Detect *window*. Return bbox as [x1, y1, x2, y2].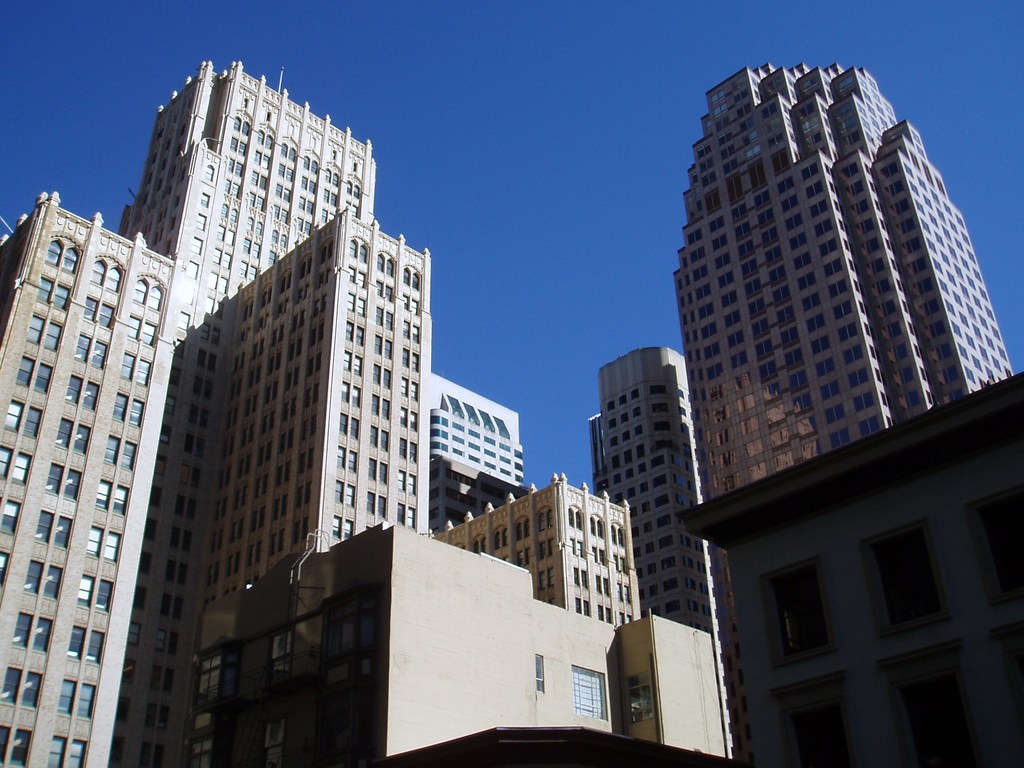
[0, 440, 17, 478].
